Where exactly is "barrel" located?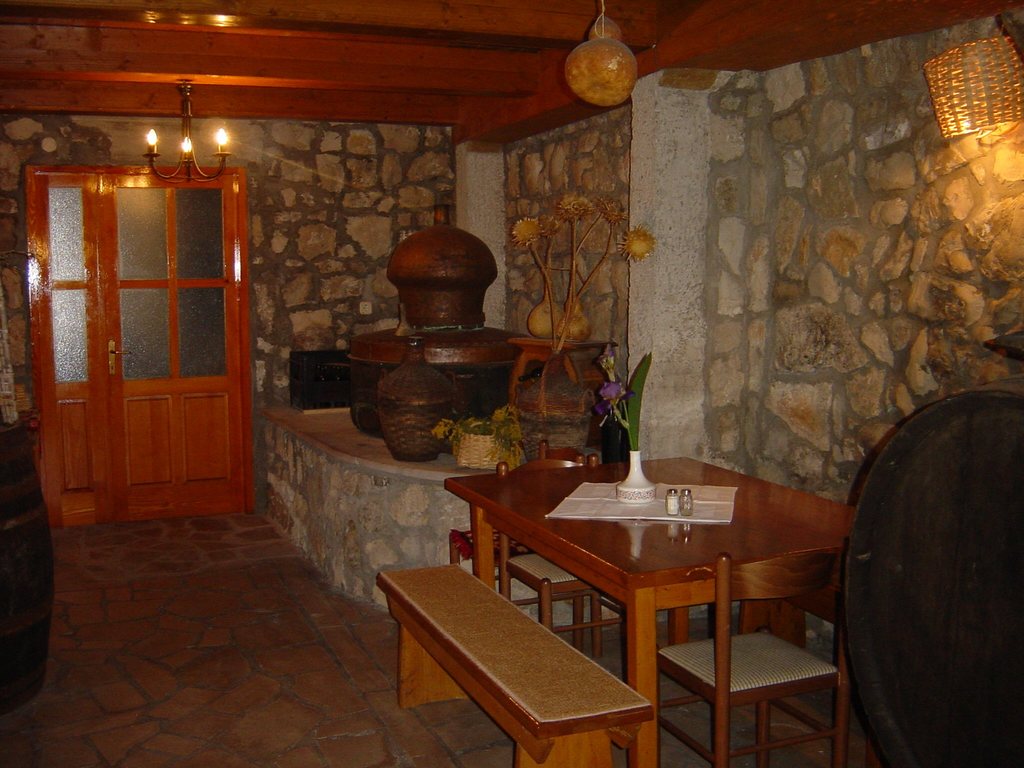
Its bounding box is BBox(845, 383, 1023, 767).
